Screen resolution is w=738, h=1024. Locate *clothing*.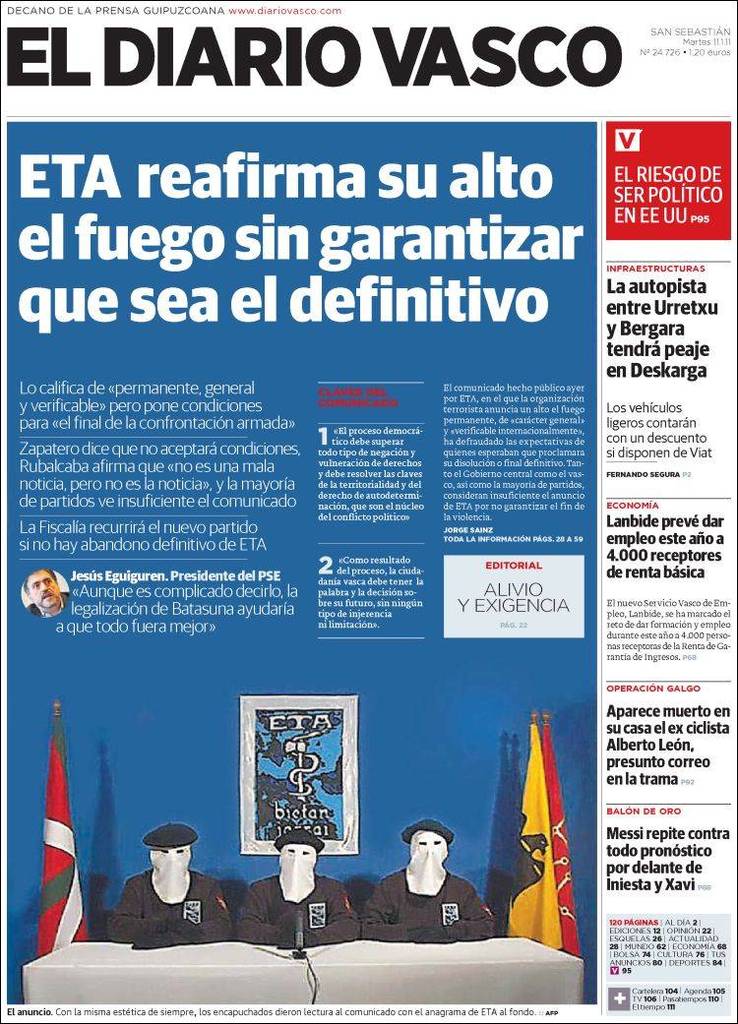
[33, 593, 80, 619].
